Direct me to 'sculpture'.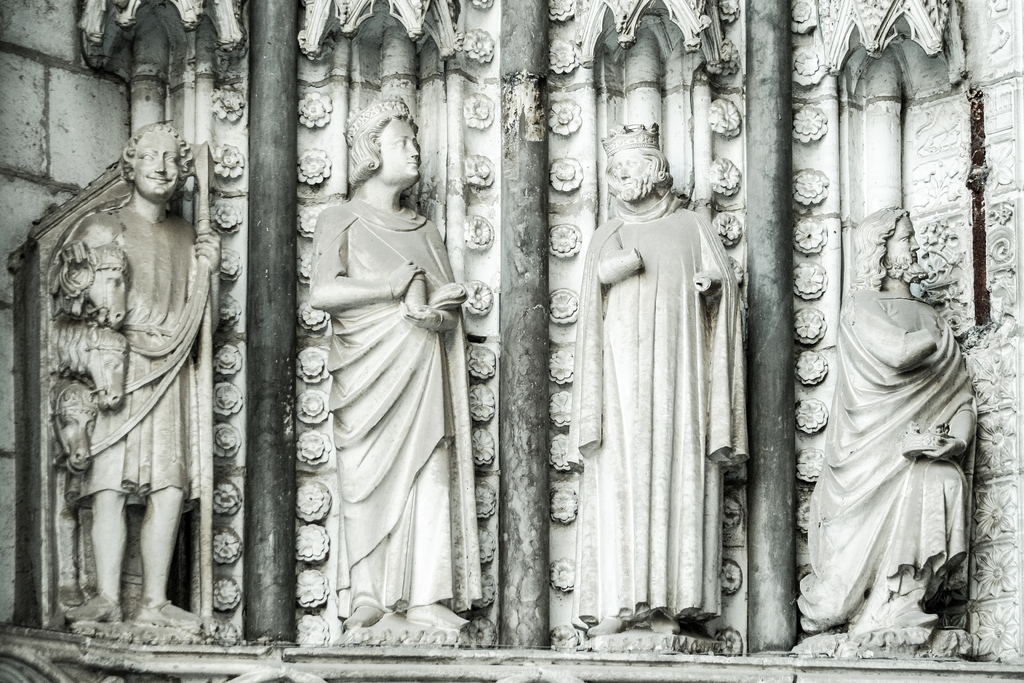
Direction: [left=788, top=215, right=828, bottom=254].
